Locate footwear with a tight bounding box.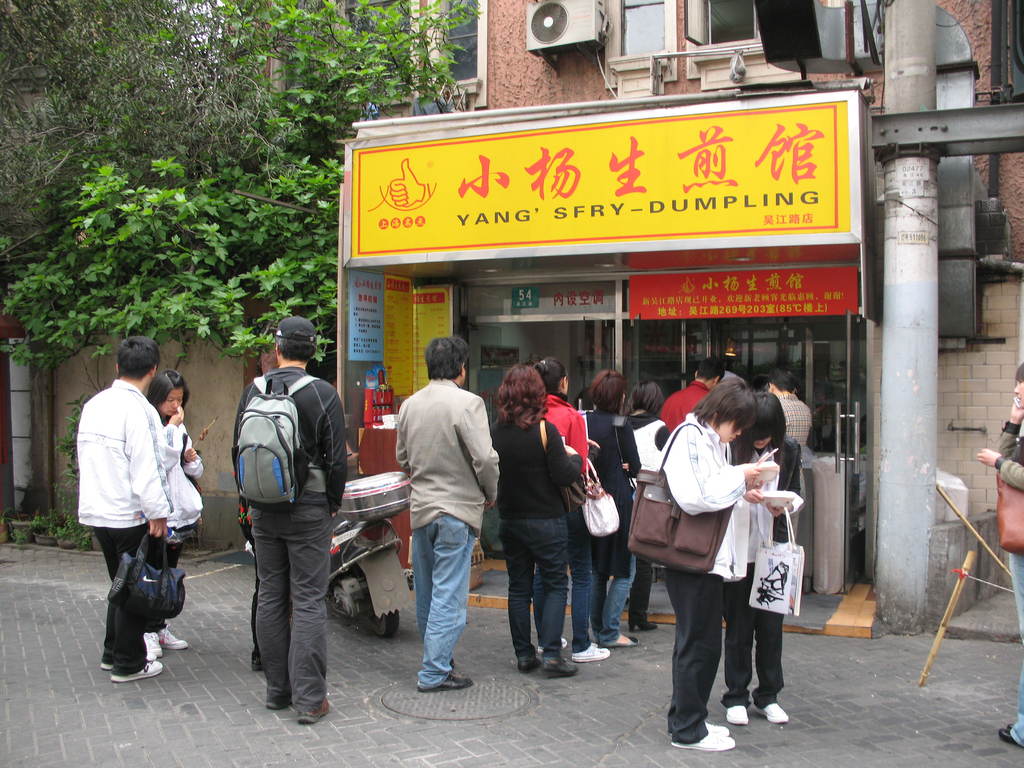
x1=98 y1=651 x2=160 y2=671.
